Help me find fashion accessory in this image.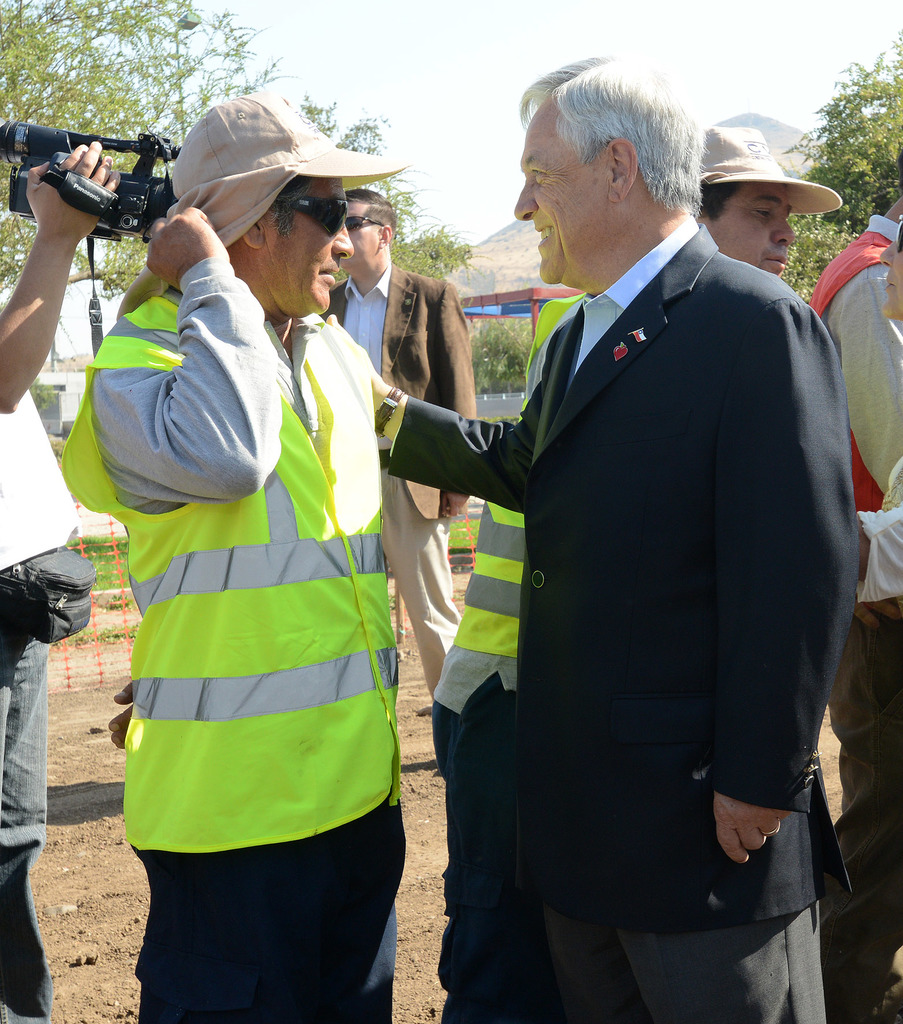
Found it: pyautogui.locateOnScreen(349, 214, 384, 237).
